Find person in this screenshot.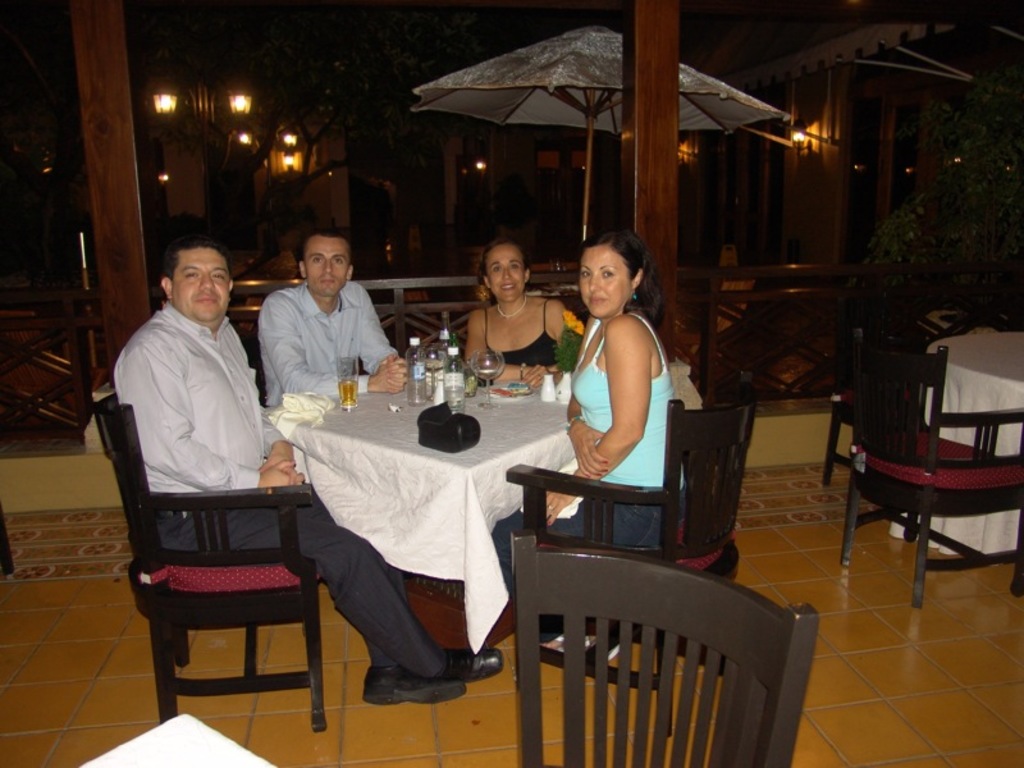
The bounding box for person is (463,237,584,387).
